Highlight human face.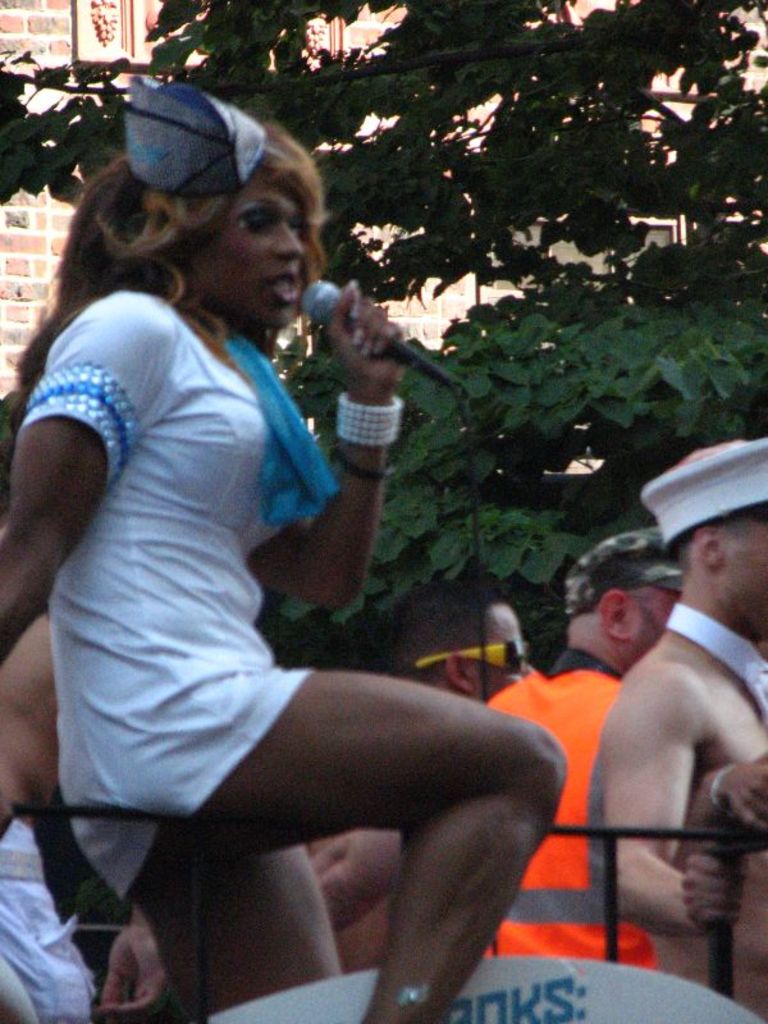
Highlighted region: {"x1": 195, "y1": 184, "x2": 305, "y2": 330}.
